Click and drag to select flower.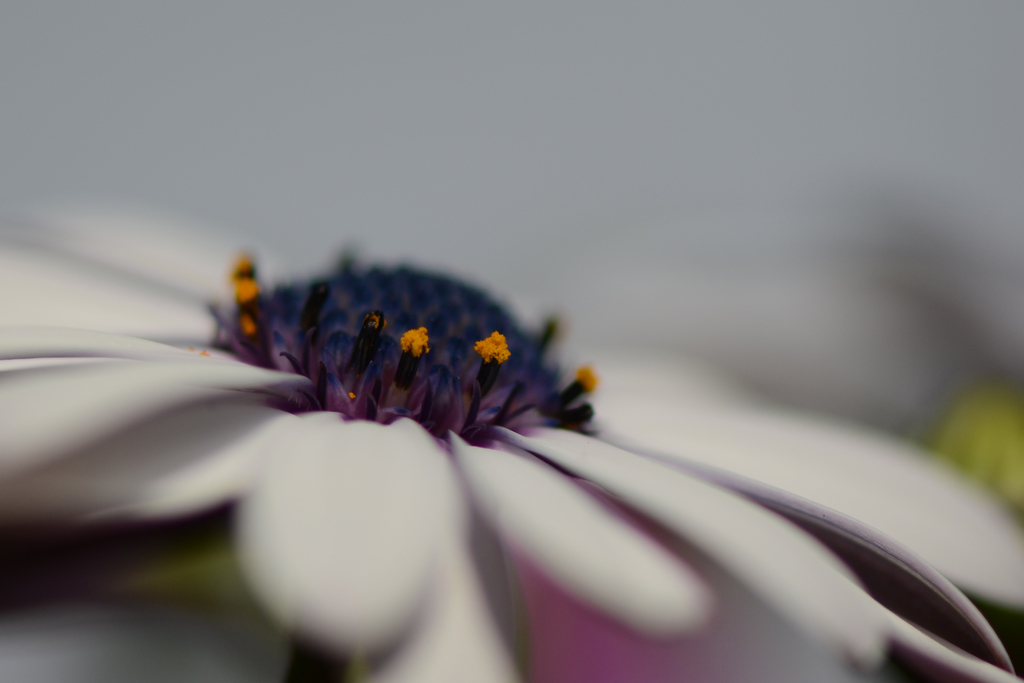
Selection: rect(0, 211, 1023, 682).
